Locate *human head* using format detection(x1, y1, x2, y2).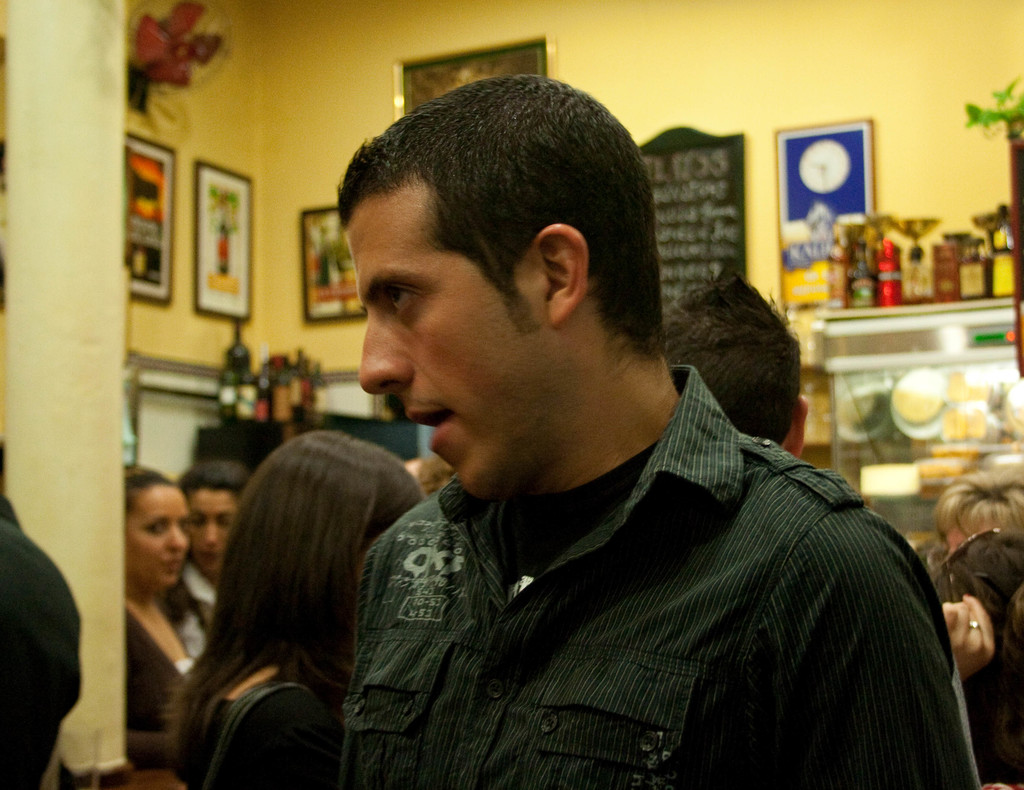
detection(362, 56, 644, 452).
